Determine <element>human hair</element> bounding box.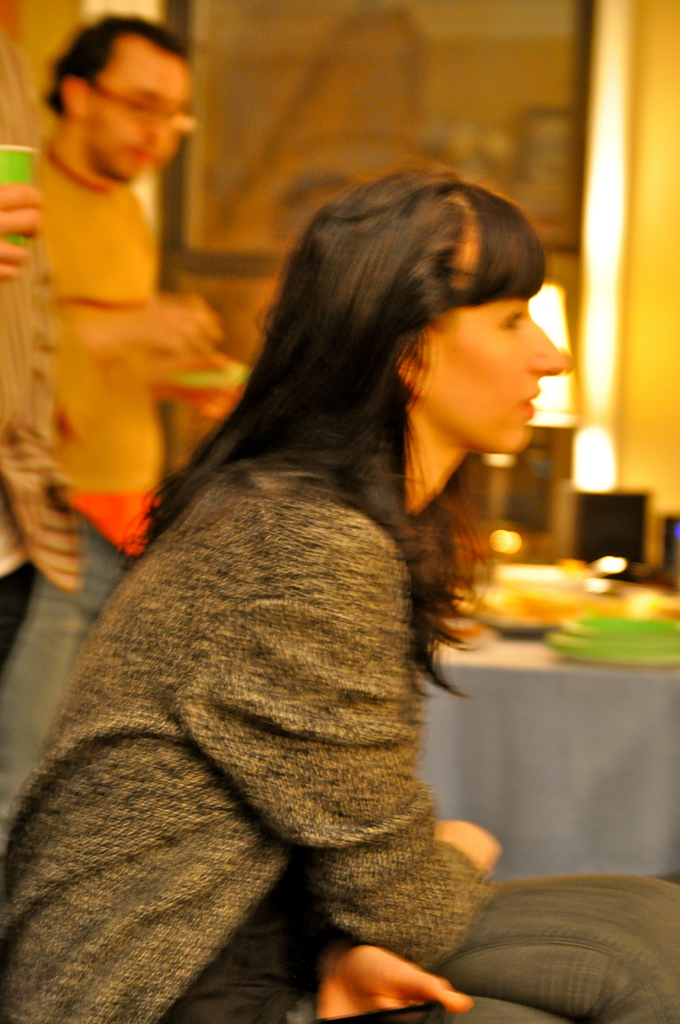
Determined: (left=44, top=19, right=192, bottom=120).
